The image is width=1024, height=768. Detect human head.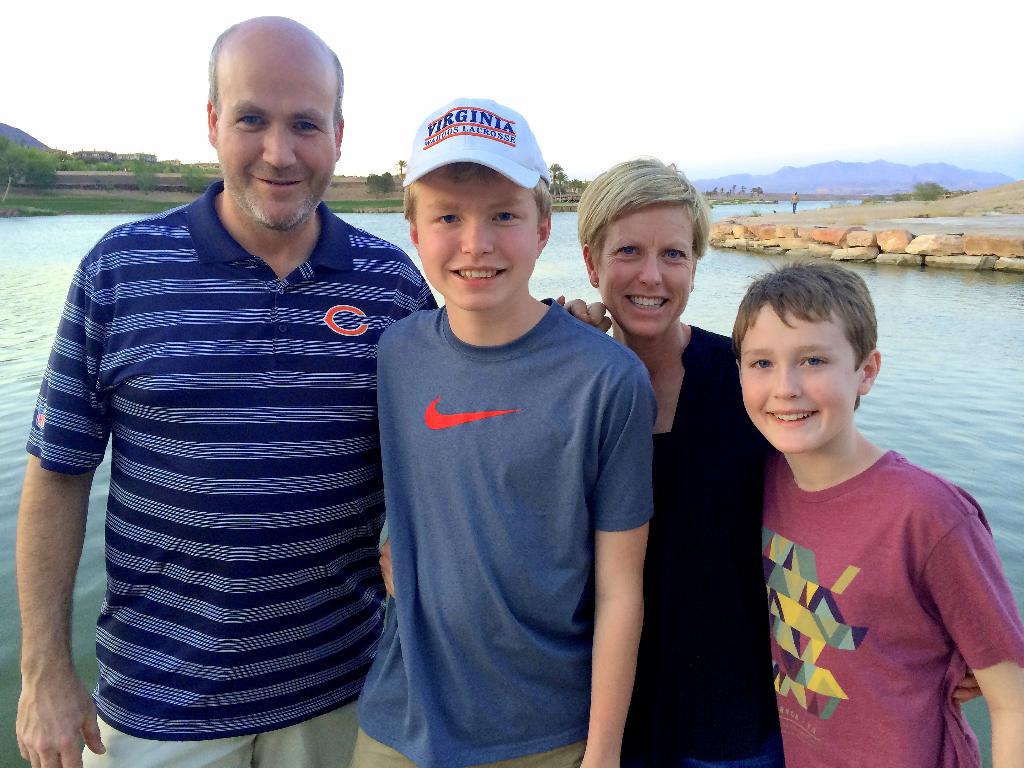
Detection: (x1=205, y1=17, x2=344, y2=232).
